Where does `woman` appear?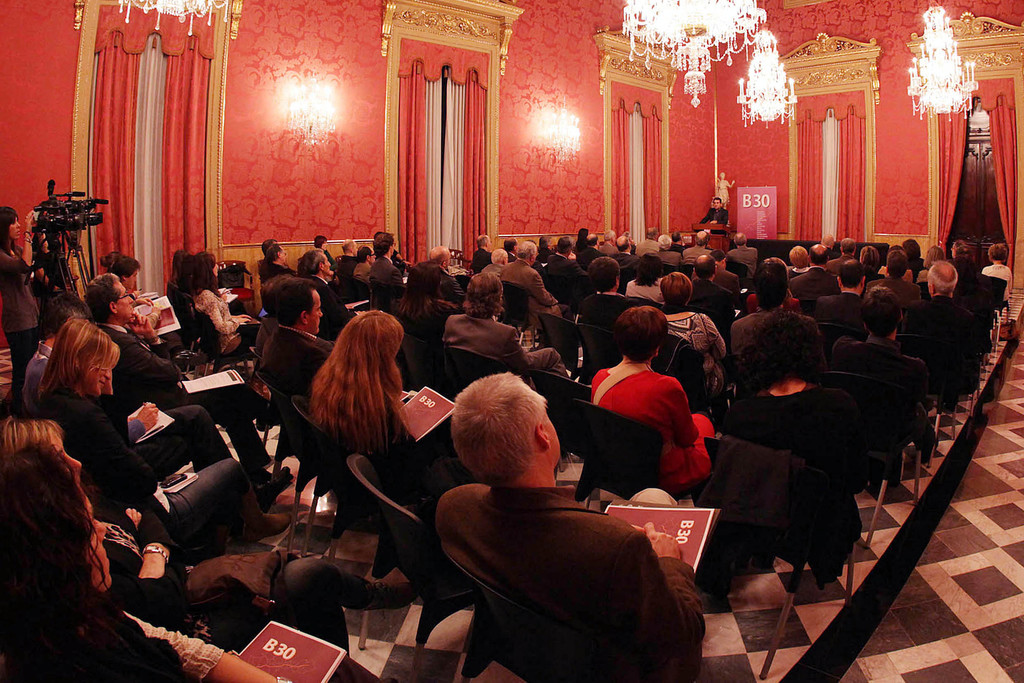
Appears at left=172, top=251, right=185, bottom=285.
